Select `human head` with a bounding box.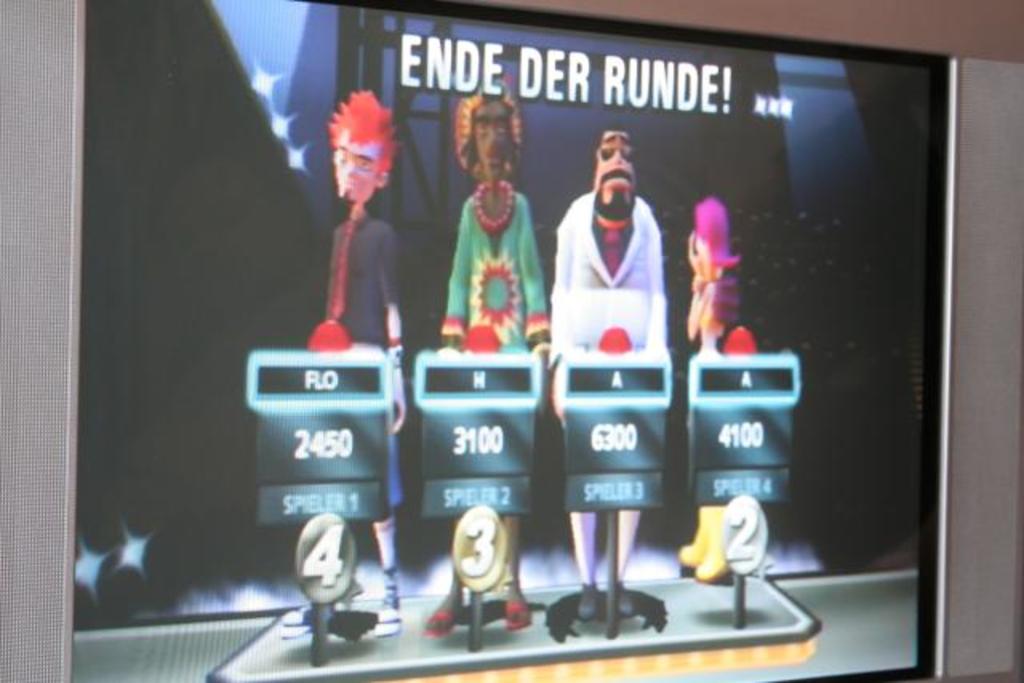
{"left": 685, "top": 197, "right": 734, "bottom": 282}.
